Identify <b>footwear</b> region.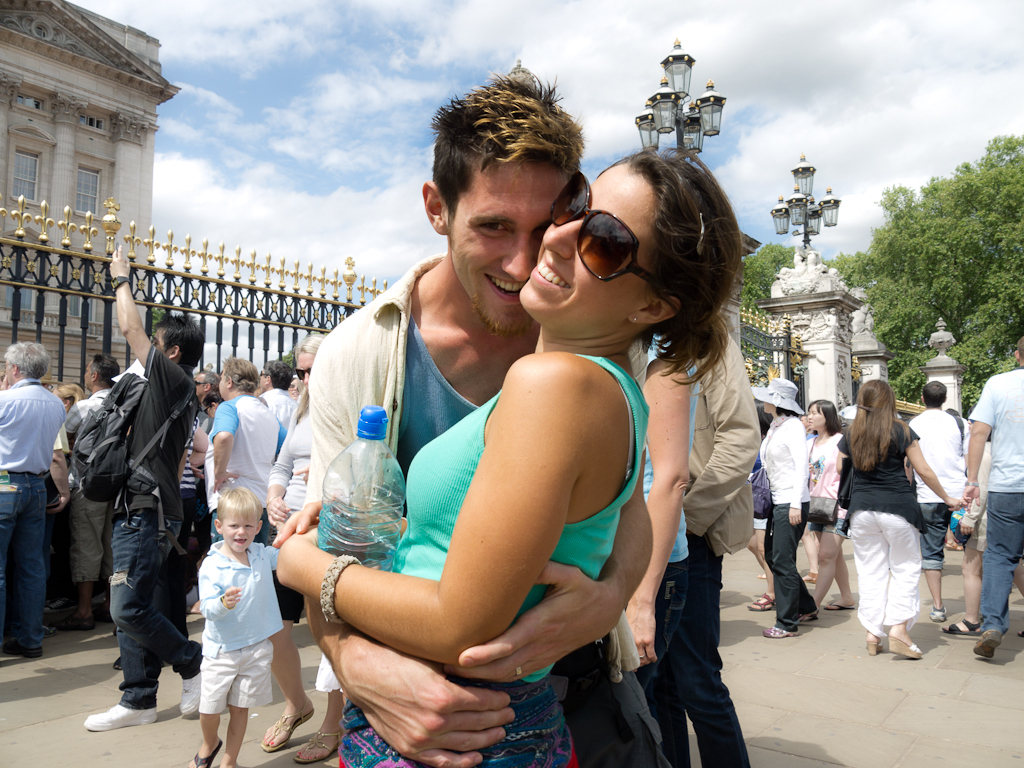
Region: l=750, t=588, r=780, b=614.
